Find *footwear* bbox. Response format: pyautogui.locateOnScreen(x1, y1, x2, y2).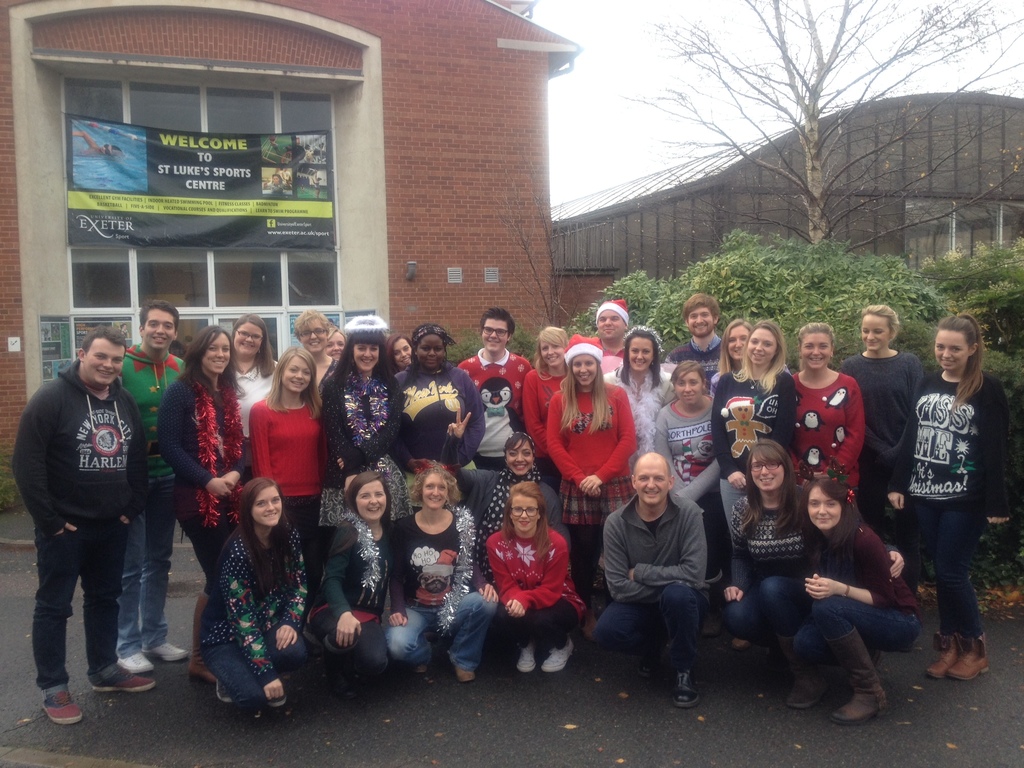
pyautogui.locateOnScreen(515, 640, 538, 676).
